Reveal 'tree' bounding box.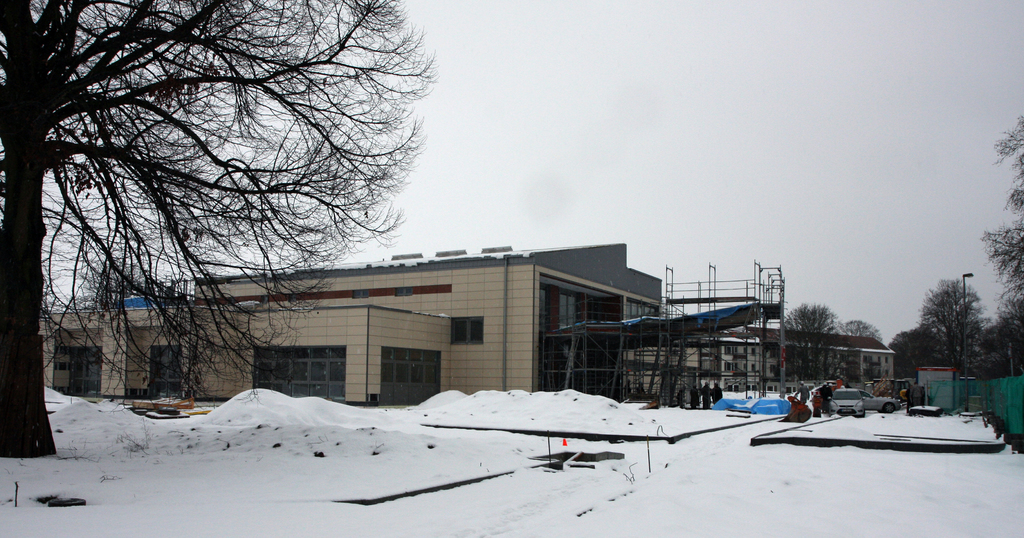
Revealed: <bbox>919, 266, 1004, 383</bbox>.
